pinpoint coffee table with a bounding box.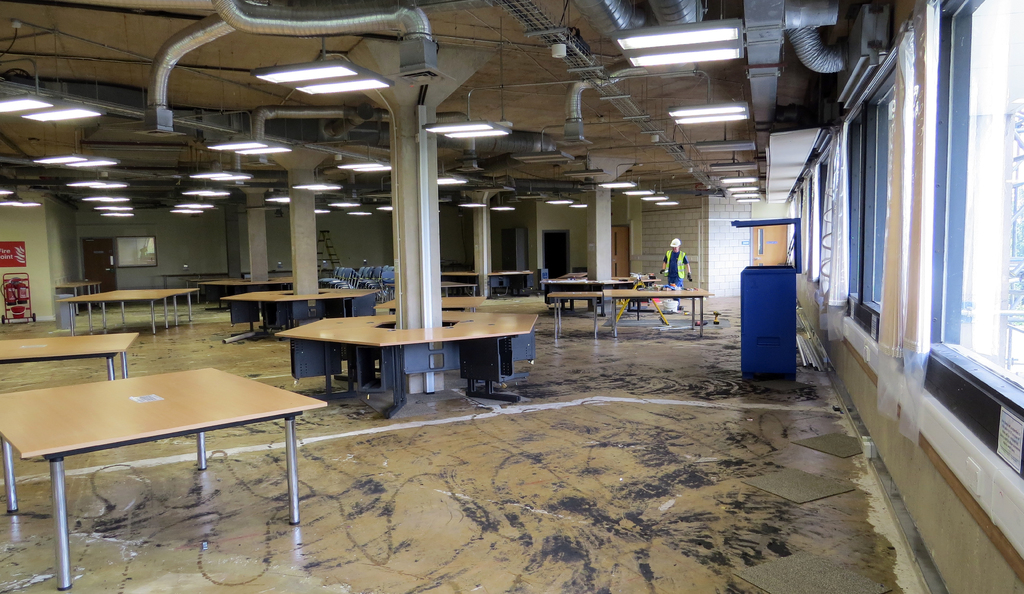
{"left": 440, "top": 282, "right": 477, "bottom": 295}.
